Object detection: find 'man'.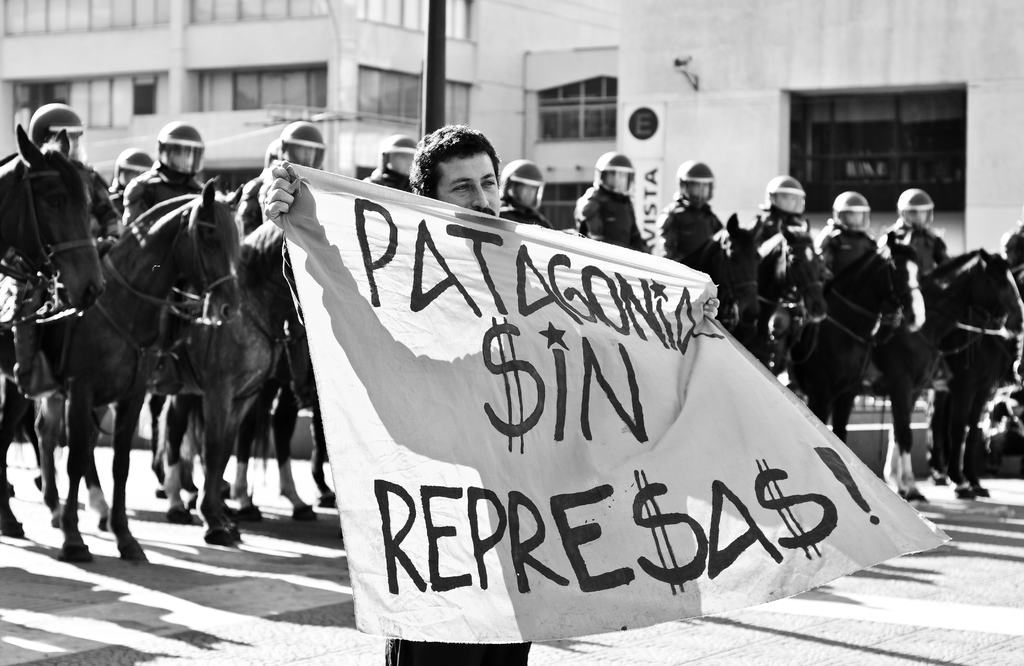
left=500, top=159, right=549, bottom=226.
